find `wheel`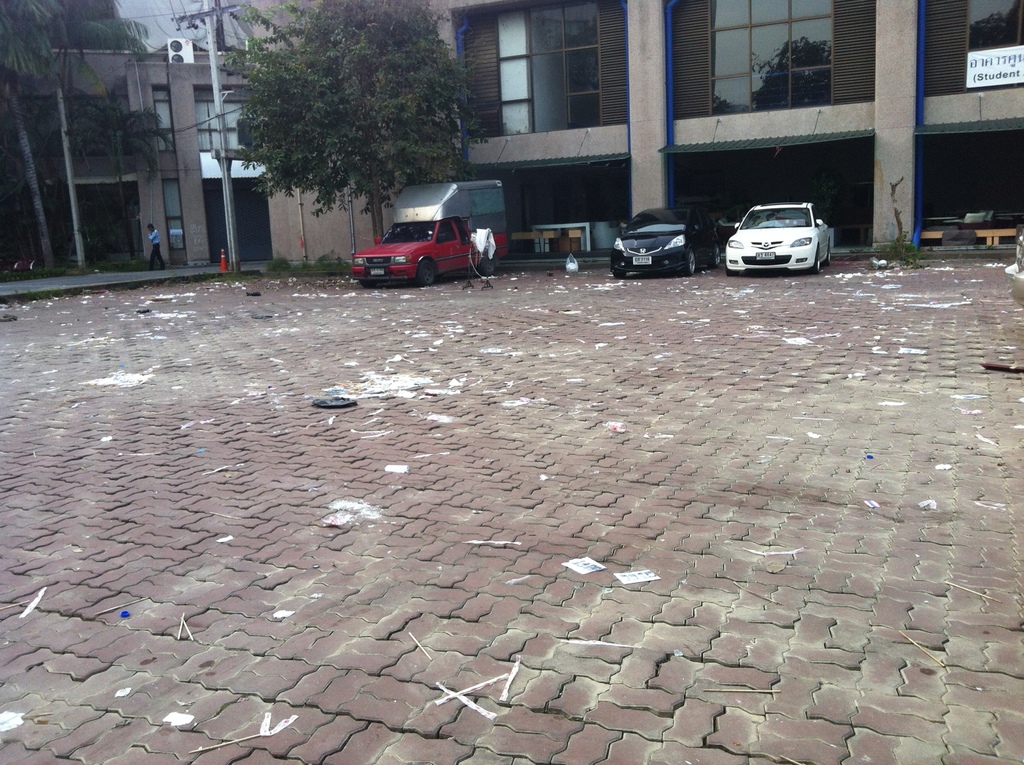
pyautogui.locateOnScreen(828, 249, 832, 263)
